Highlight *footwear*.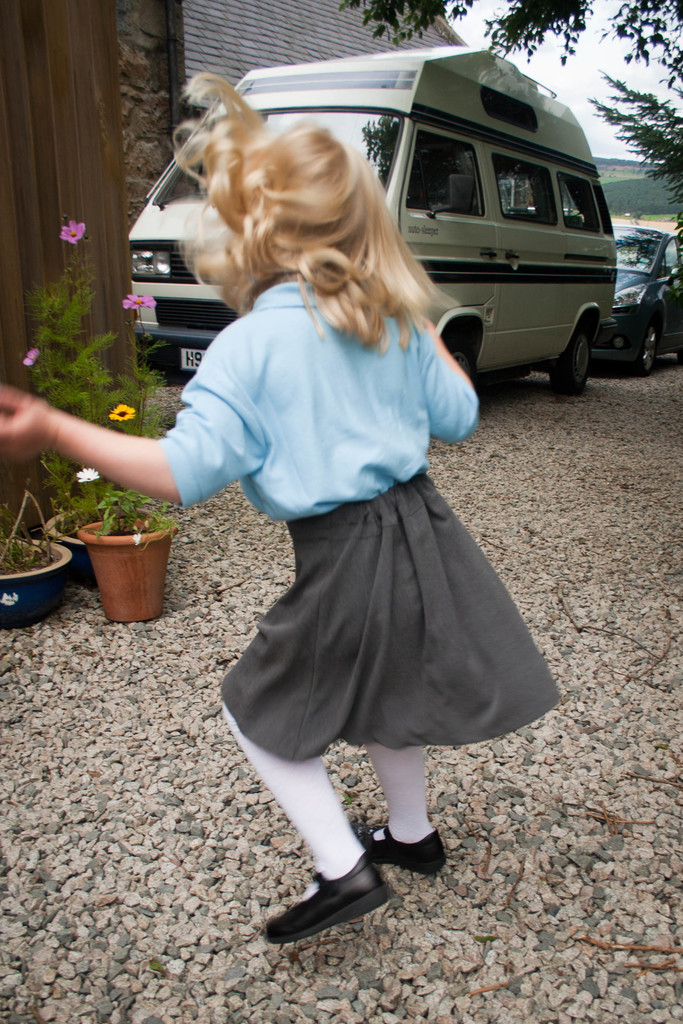
Highlighted region: <box>281,861,399,945</box>.
